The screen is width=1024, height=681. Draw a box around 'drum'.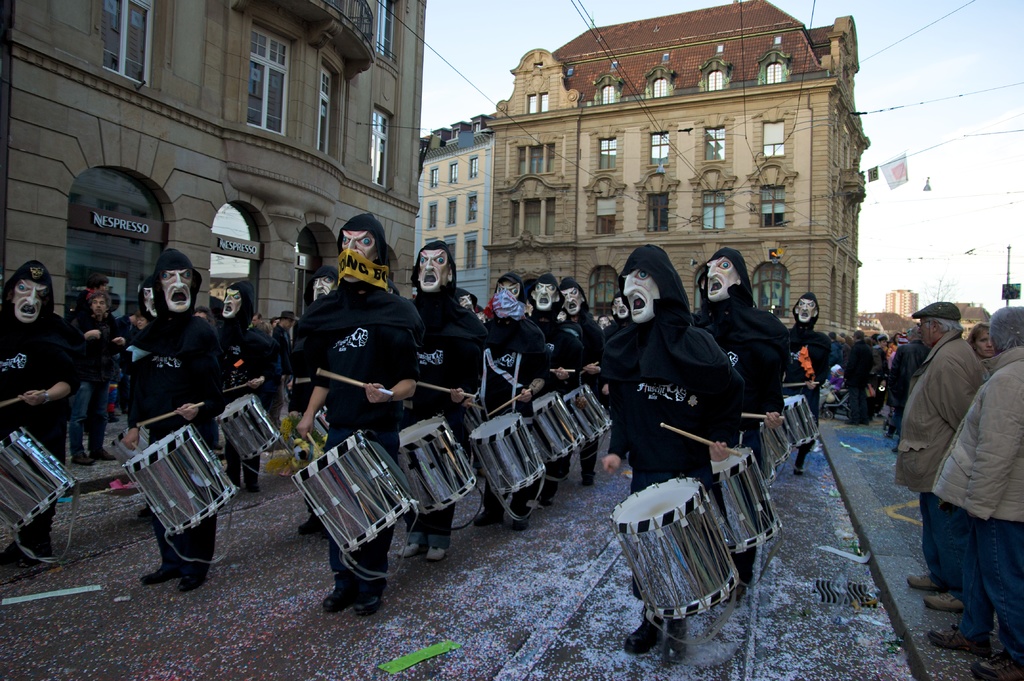
box=[127, 428, 241, 533].
